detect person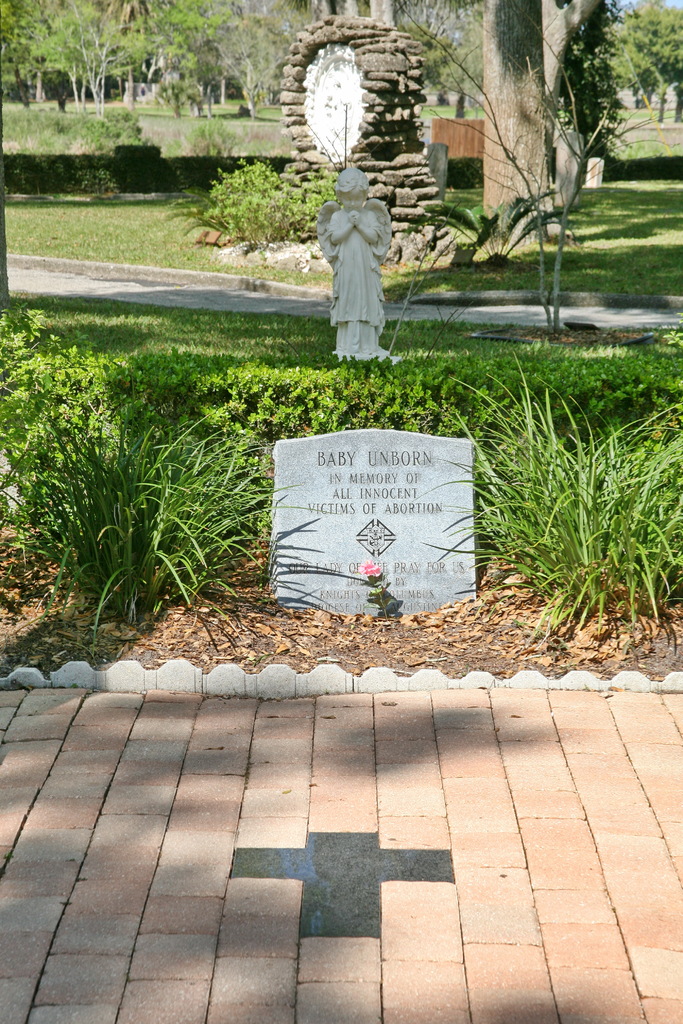
bbox=(320, 137, 407, 367)
